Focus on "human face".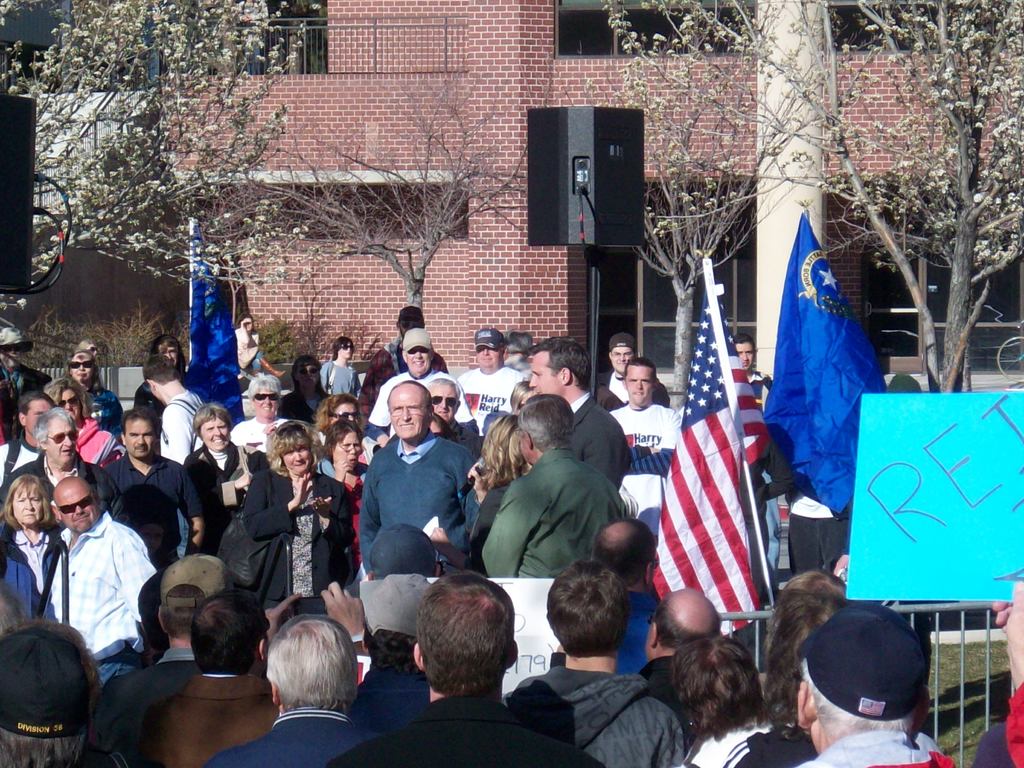
Focused at select_region(388, 389, 428, 440).
